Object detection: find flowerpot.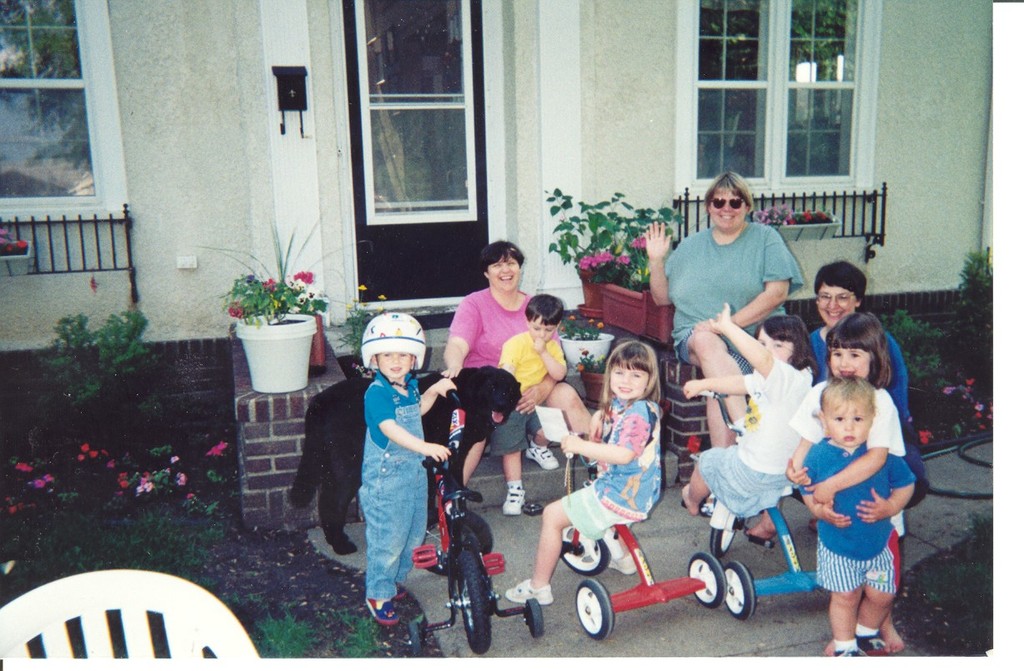
box(758, 210, 840, 242).
